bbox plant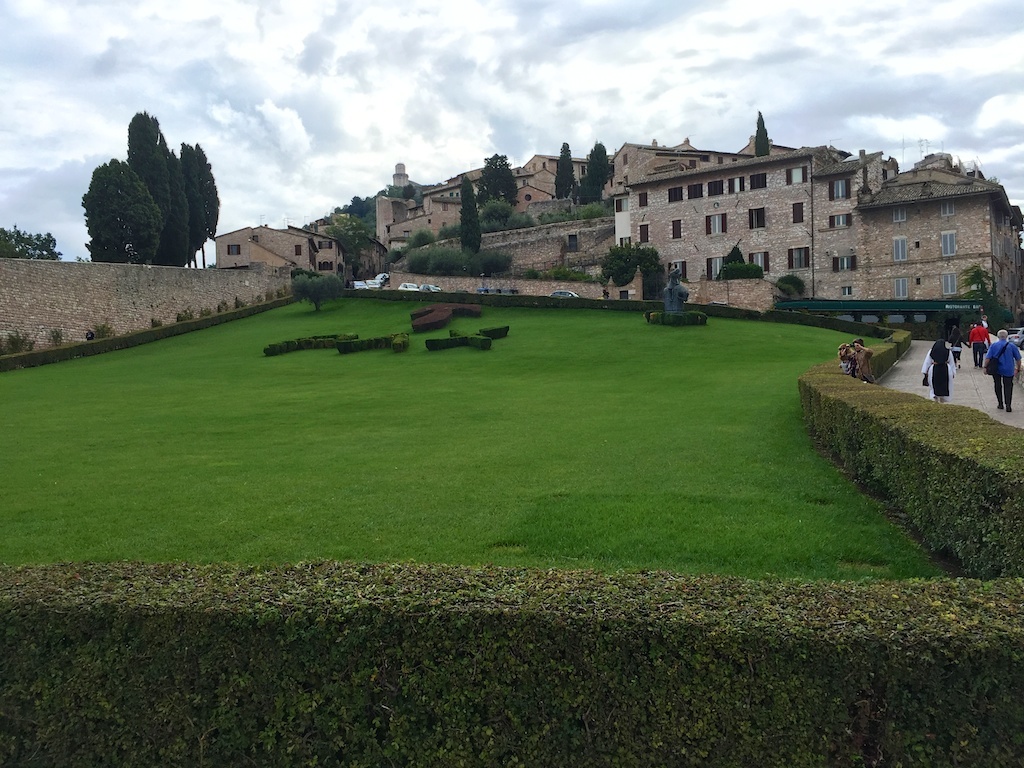
region(272, 288, 283, 295)
